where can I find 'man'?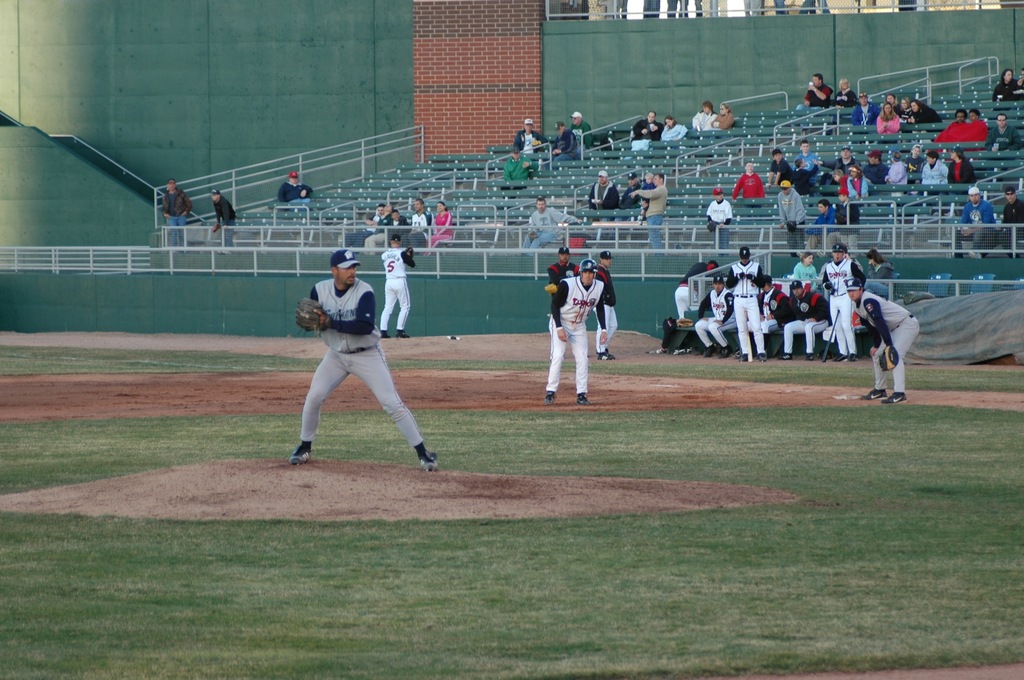
You can find it at BBox(778, 277, 831, 362).
